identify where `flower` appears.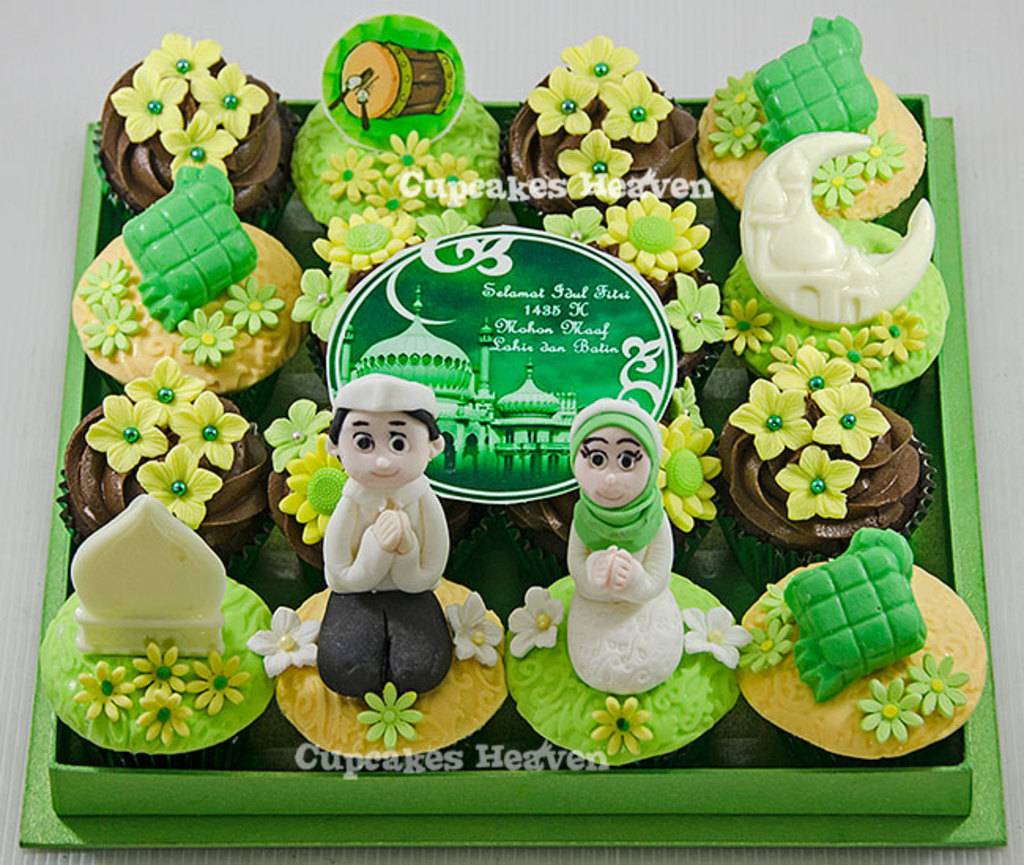
Appears at locate(729, 391, 922, 550).
